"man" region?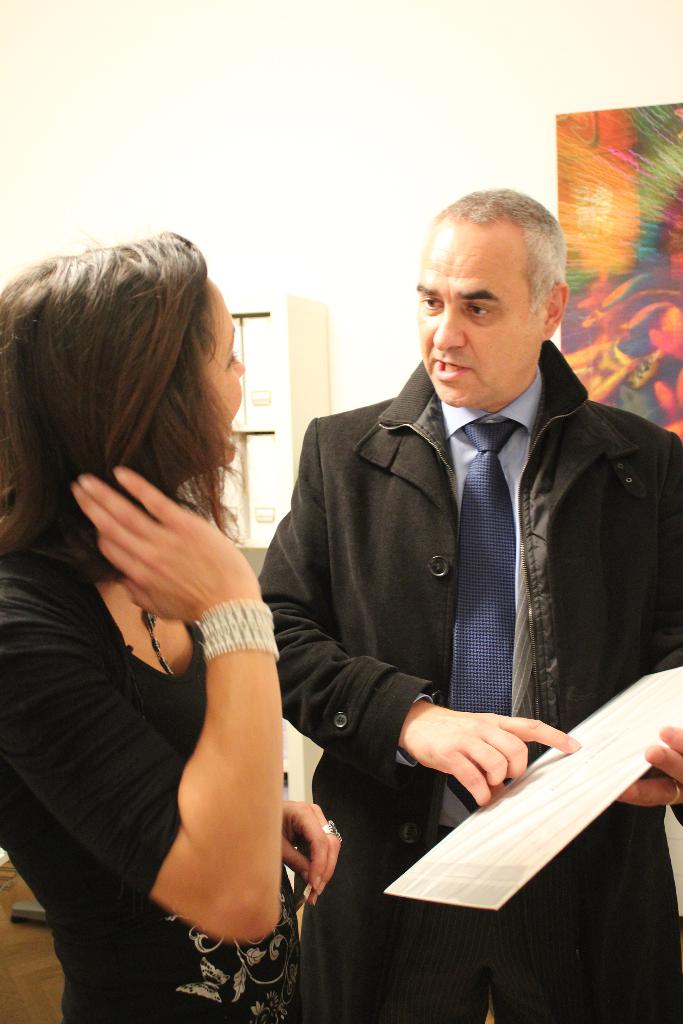
bbox=[247, 238, 676, 920]
